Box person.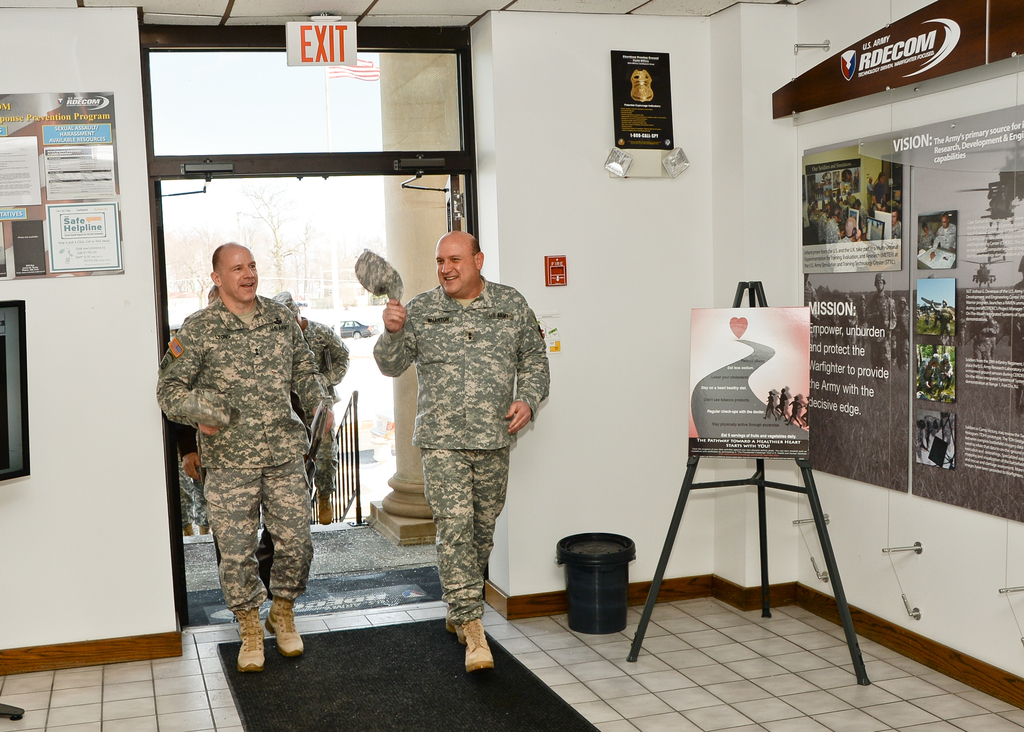
893 209 900 237.
